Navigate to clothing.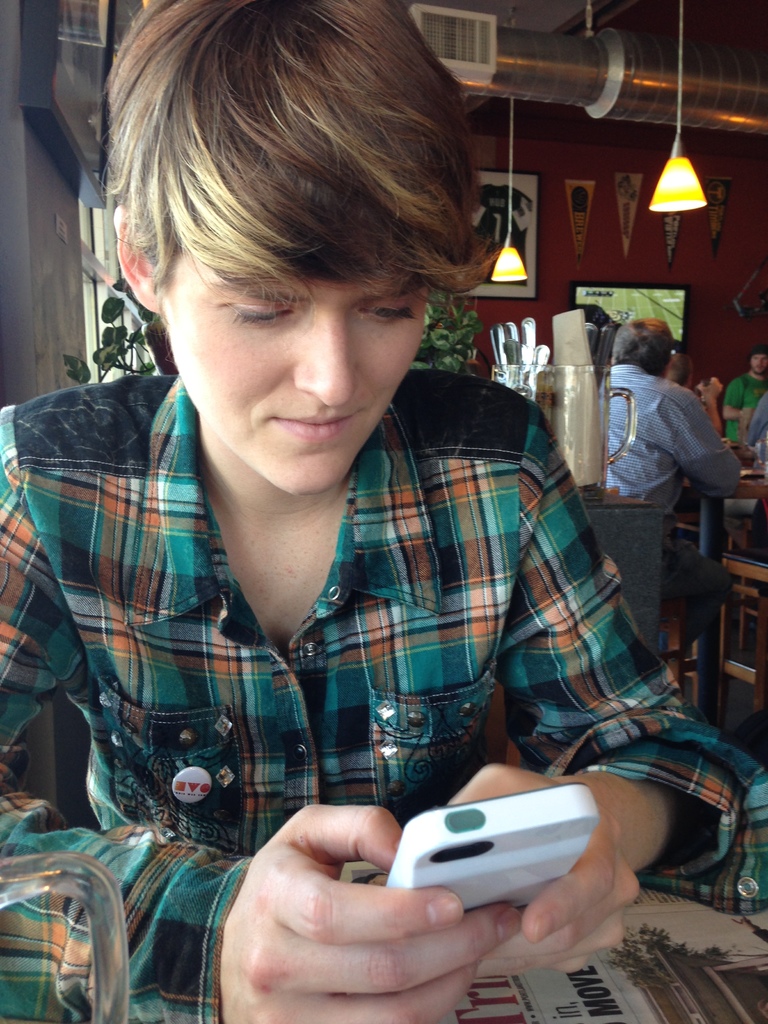
Navigation target: bbox(723, 372, 767, 444).
